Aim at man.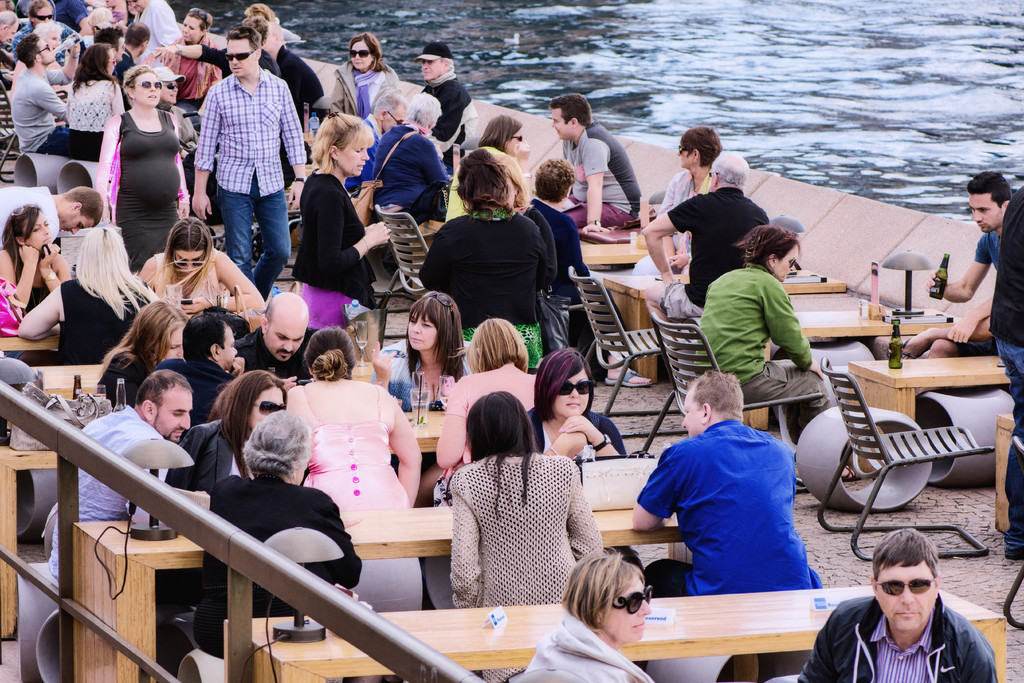
Aimed at <box>635,367,829,598</box>.
